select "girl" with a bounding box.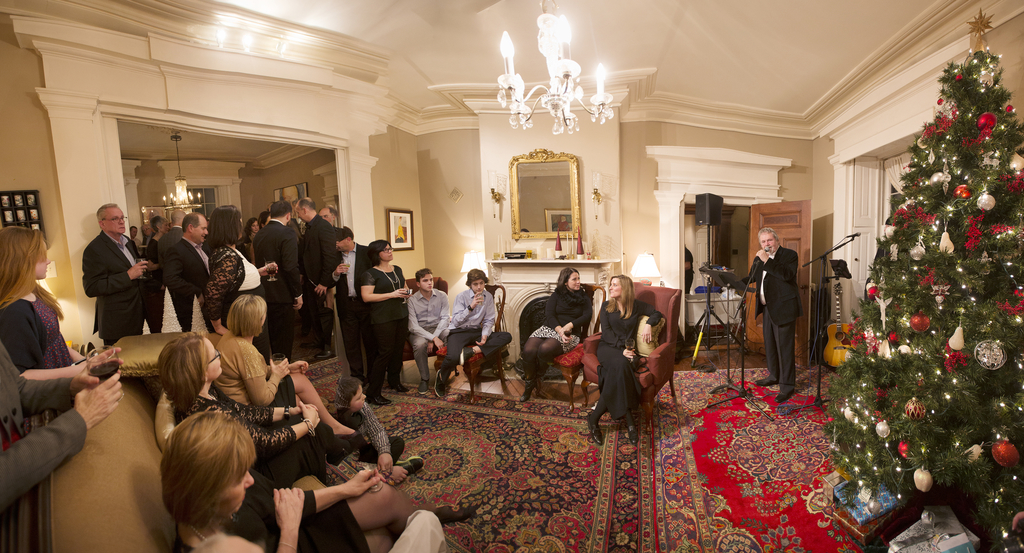
159, 337, 362, 485.
